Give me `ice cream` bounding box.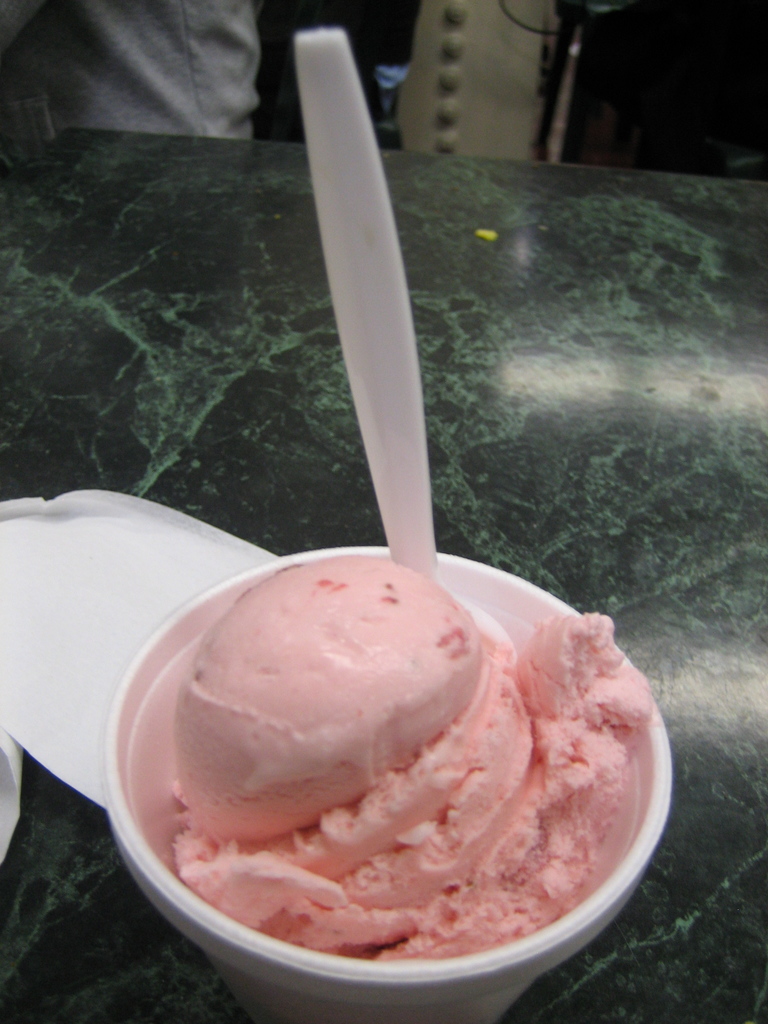
detection(173, 556, 646, 959).
